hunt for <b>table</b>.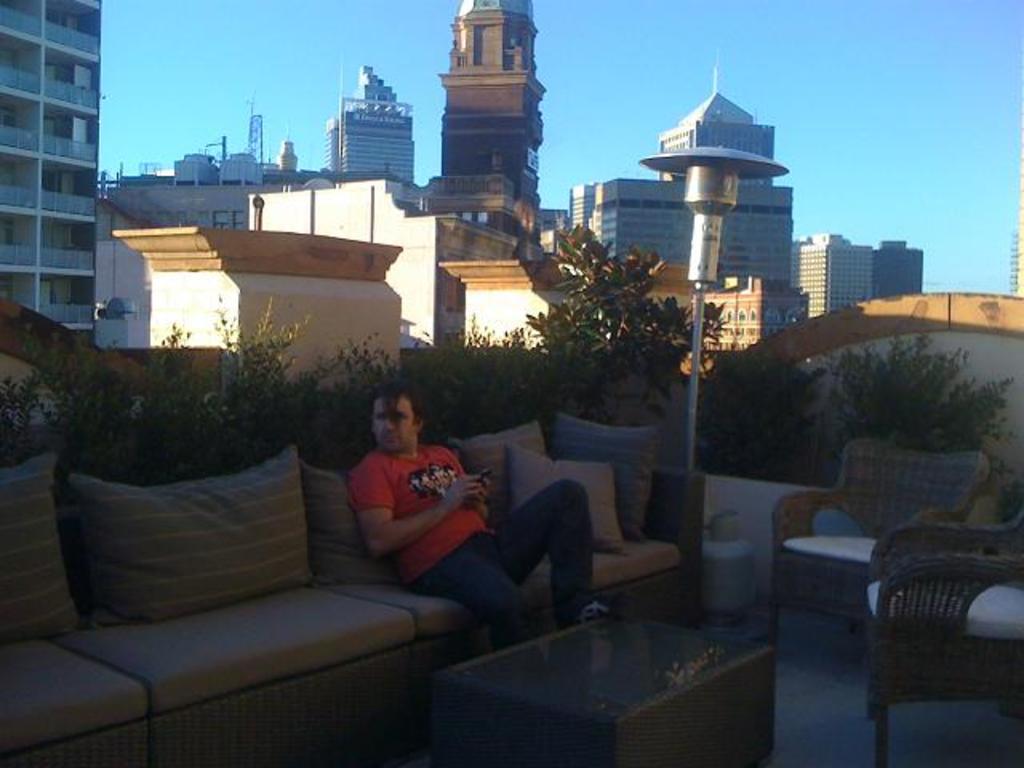
Hunted down at bbox(421, 590, 790, 765).
